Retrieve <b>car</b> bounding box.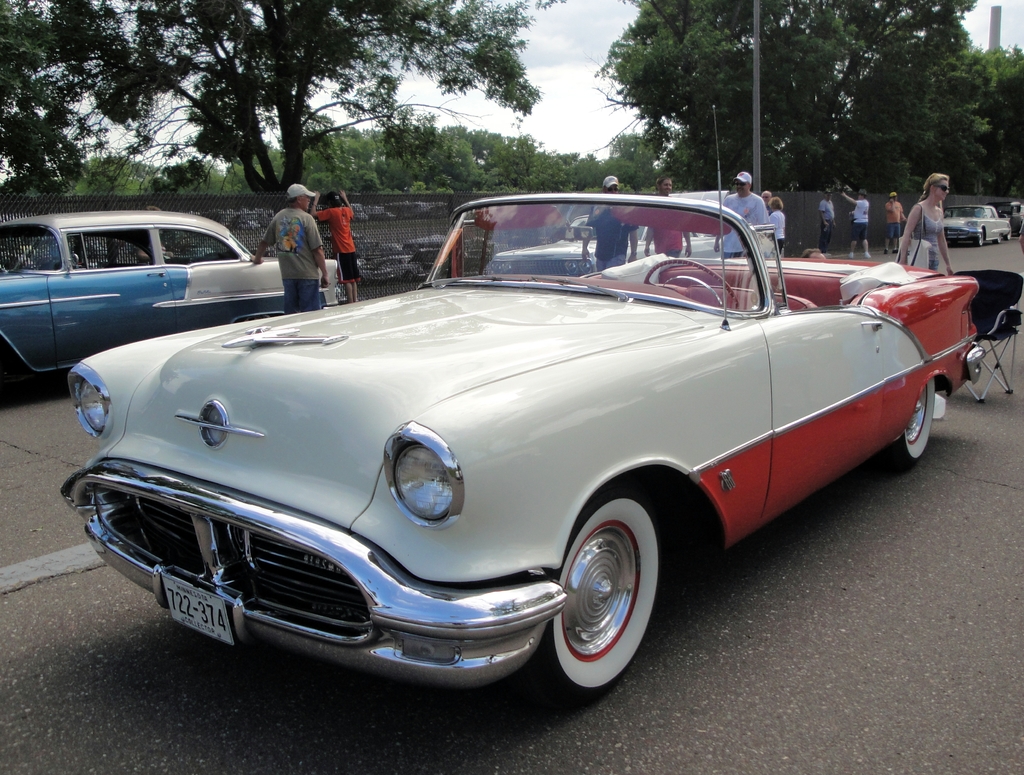
Bounding box: (x1=941, y1=198, x2=1010, y2=249).
